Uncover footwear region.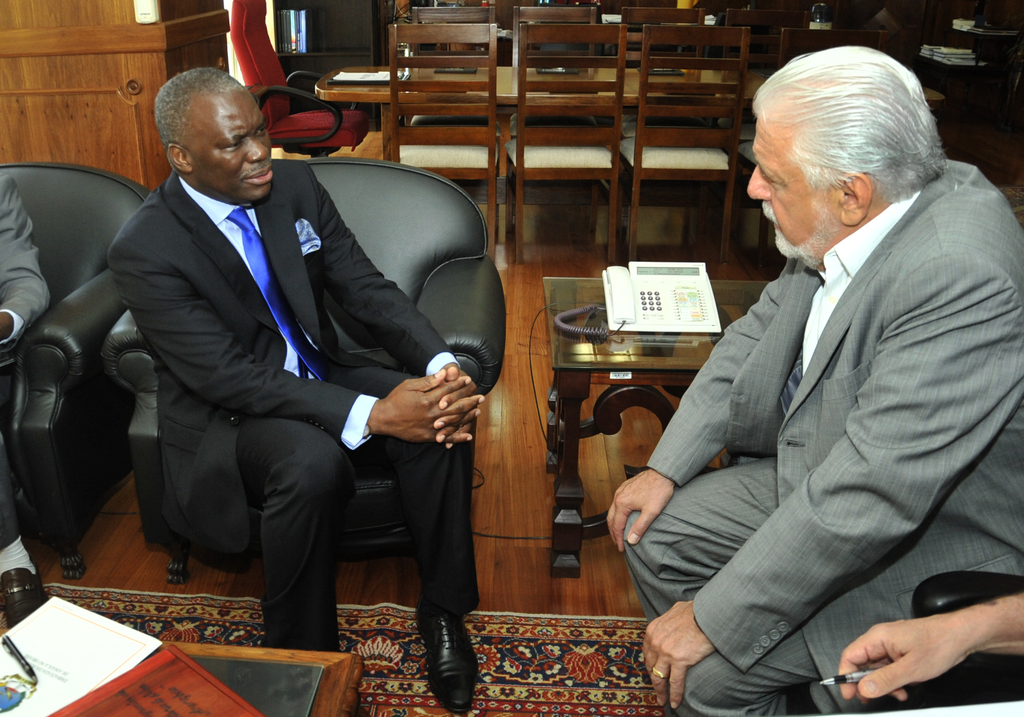
Uncovered: <box>413,595,481,714</box>.
